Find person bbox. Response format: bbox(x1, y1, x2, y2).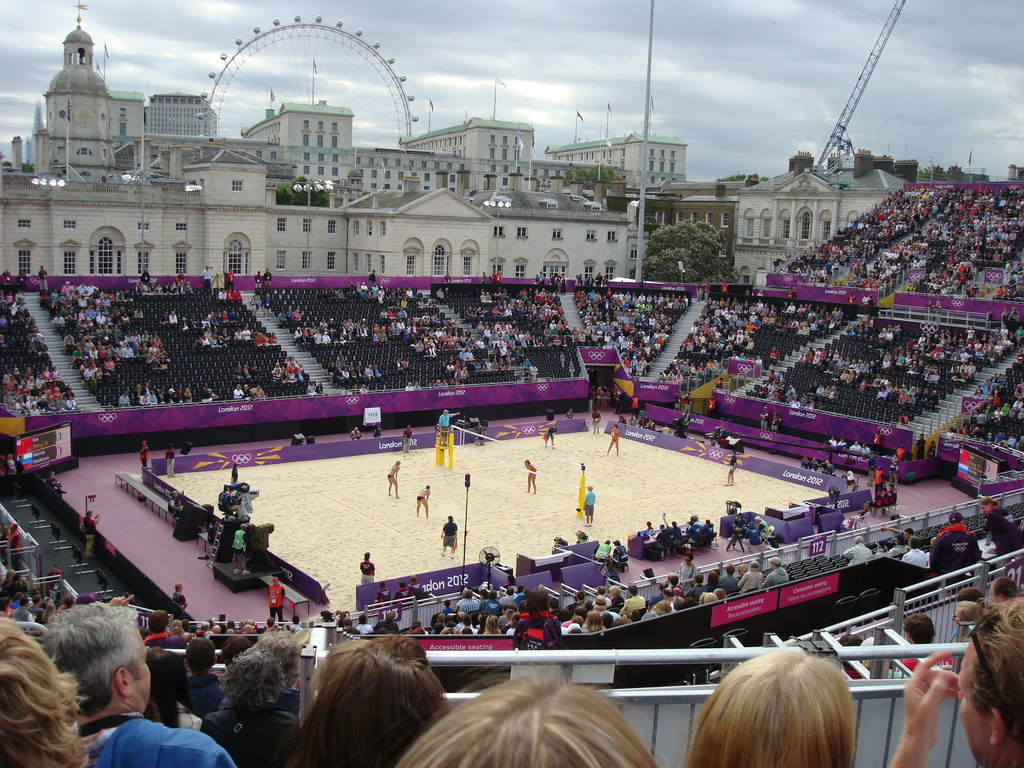
bbox(582, 487, 593, 528).
